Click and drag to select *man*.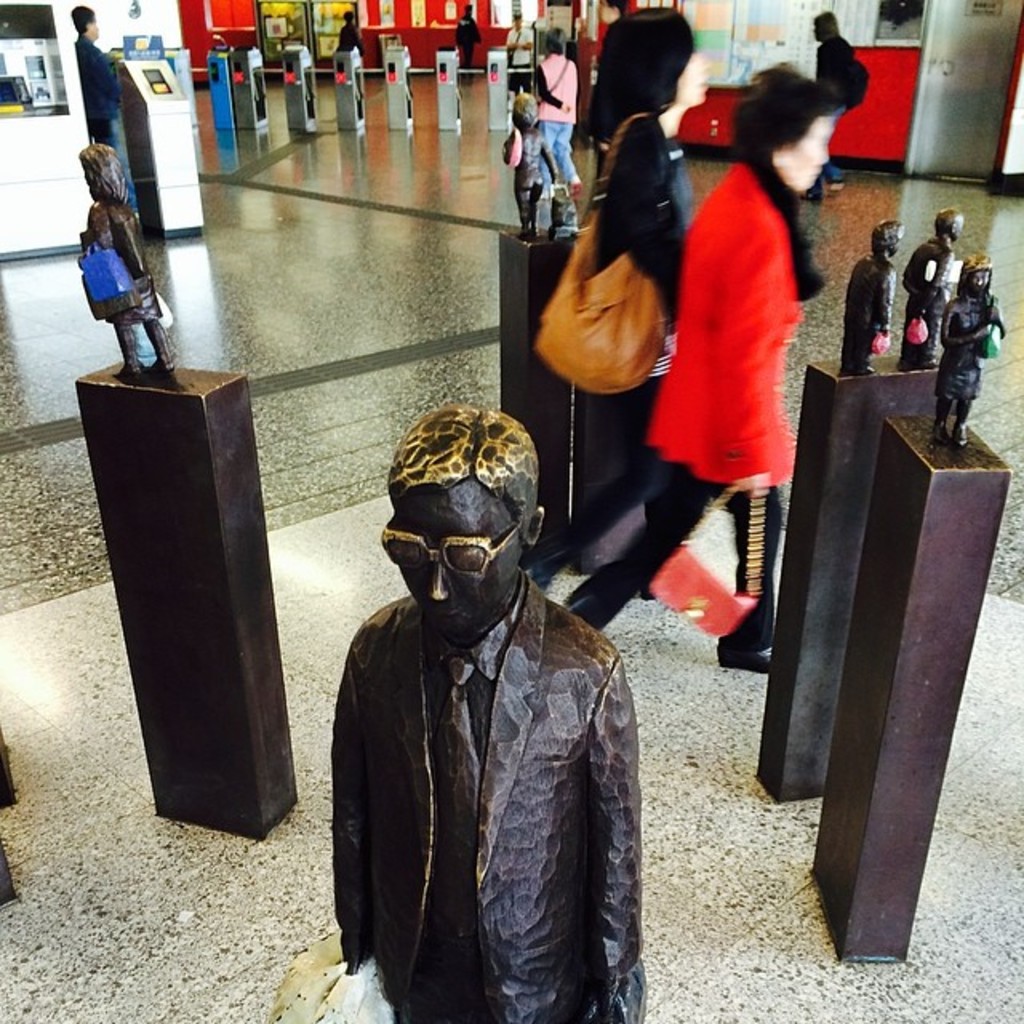
Selection: region(504, 10, 538, 96).
